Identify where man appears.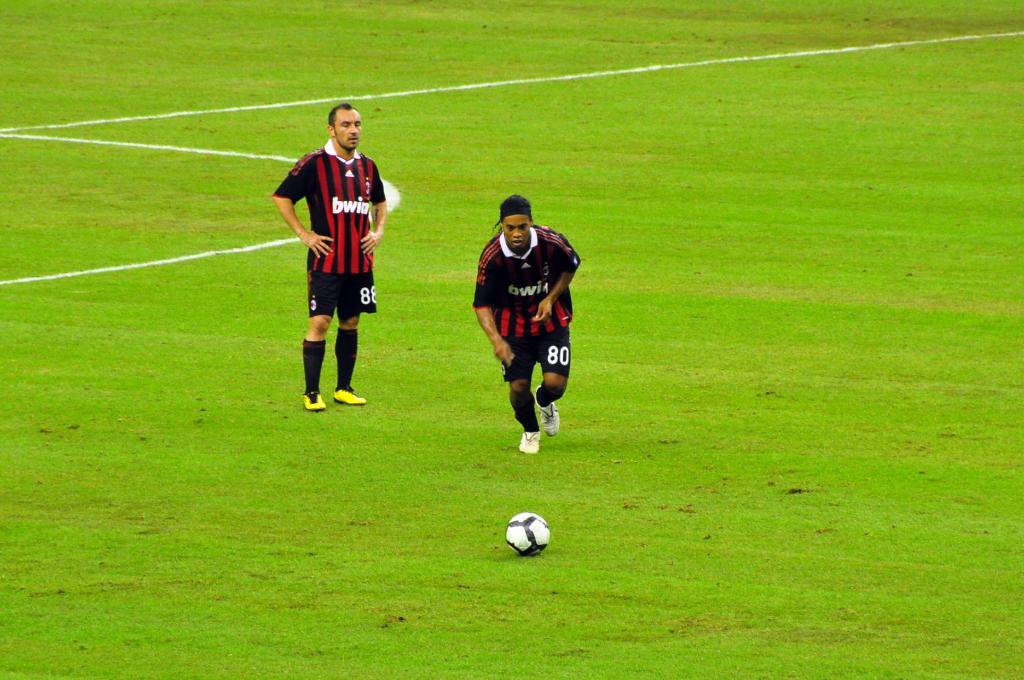
Appears at 268/102/380/402.
